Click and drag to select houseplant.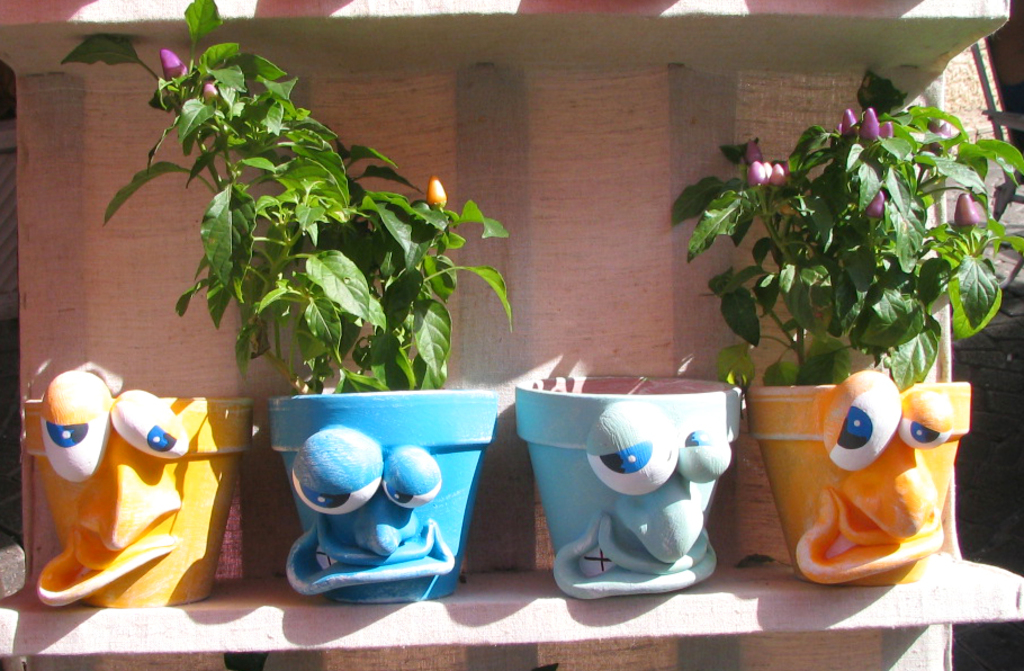
Selection: [x1=17, y1=365, x2=259, y2=610].
